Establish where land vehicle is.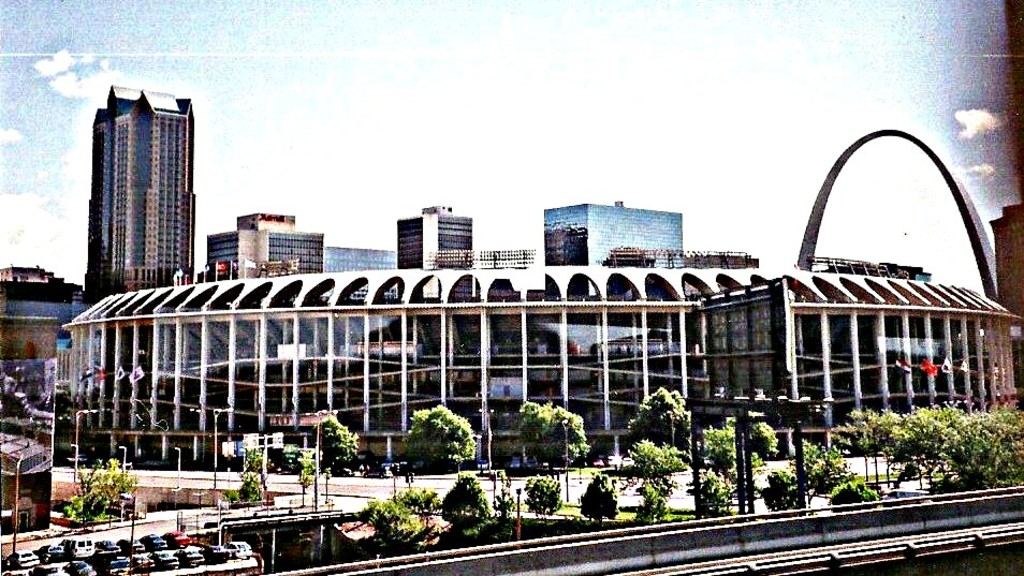
Established at (left=90, top=553, right=130, bottom=575).
